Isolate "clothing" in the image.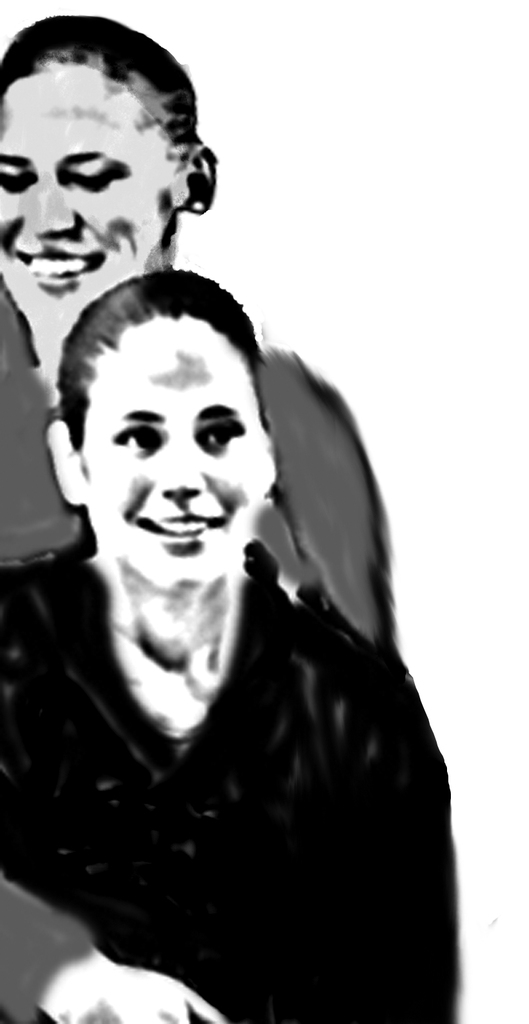
Isolated region: bbox=[0, 271, 400, 1023].
